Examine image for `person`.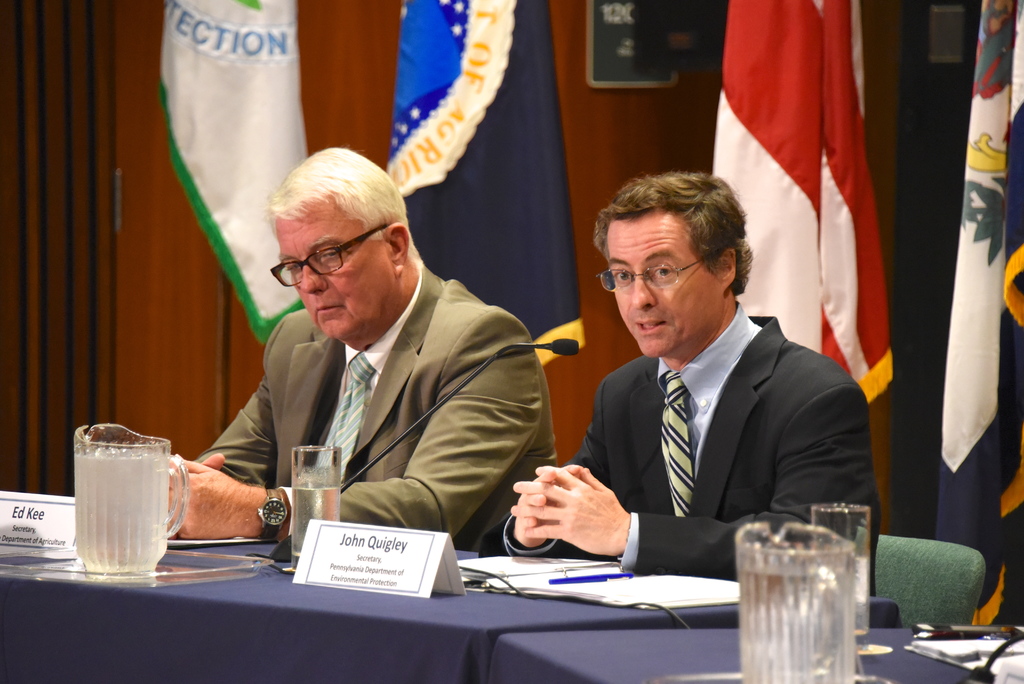
Examination result: Rect(156, 149, 564, 548).
